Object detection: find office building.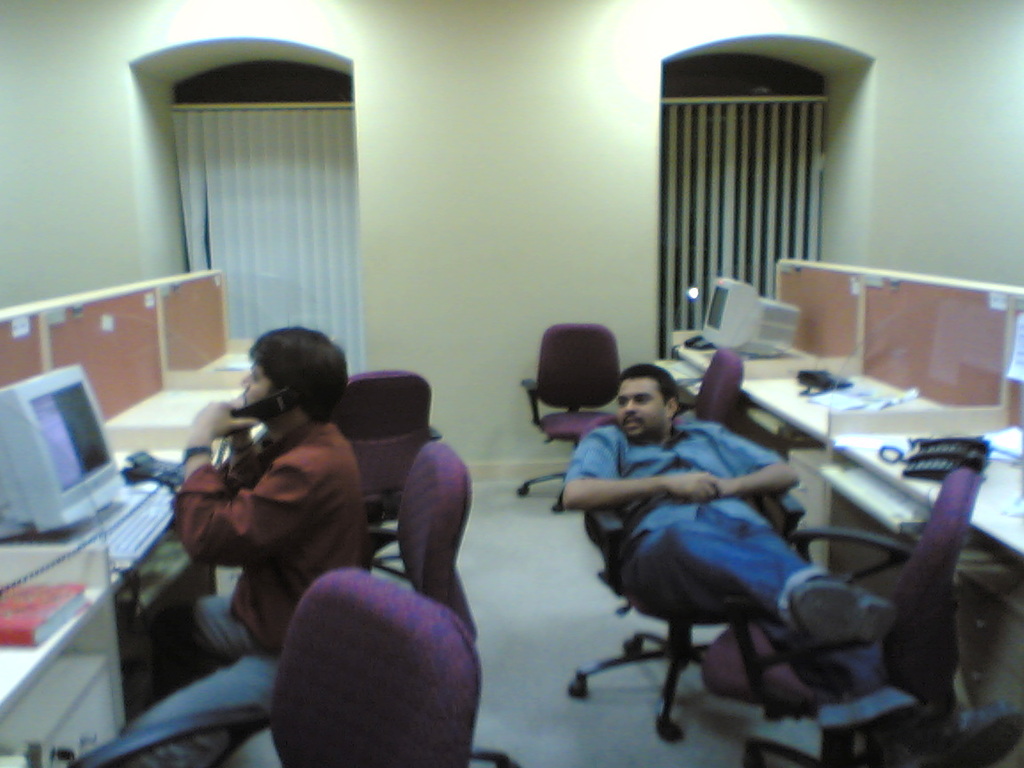
{"x1": 0, "y1": 0, "x2": 1023, "y2": 767}.
